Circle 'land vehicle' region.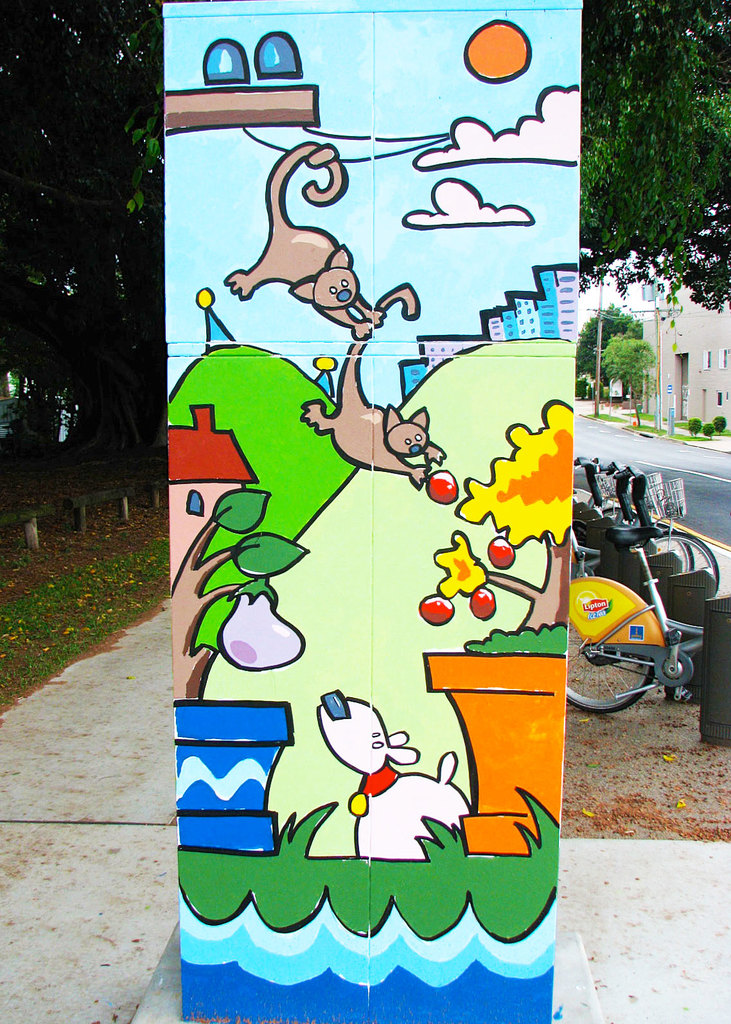
Region: <box>565,512,722,725</box>.
